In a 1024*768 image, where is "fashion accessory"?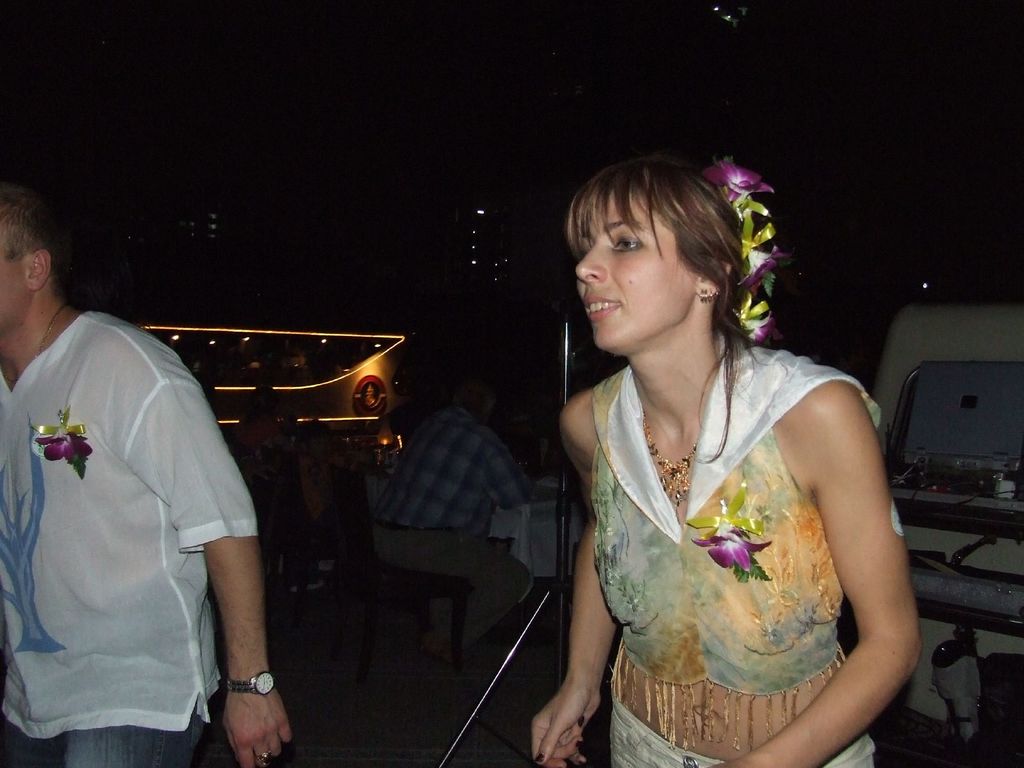
l=0, t=301, r=72, b=388.
